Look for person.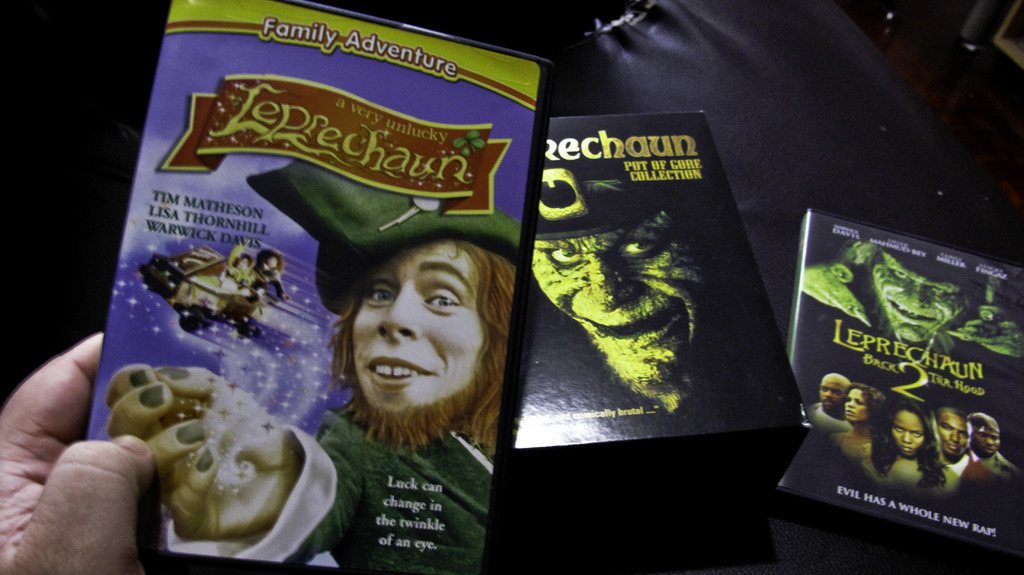
Found: box=[806, 375, 853, 433].
